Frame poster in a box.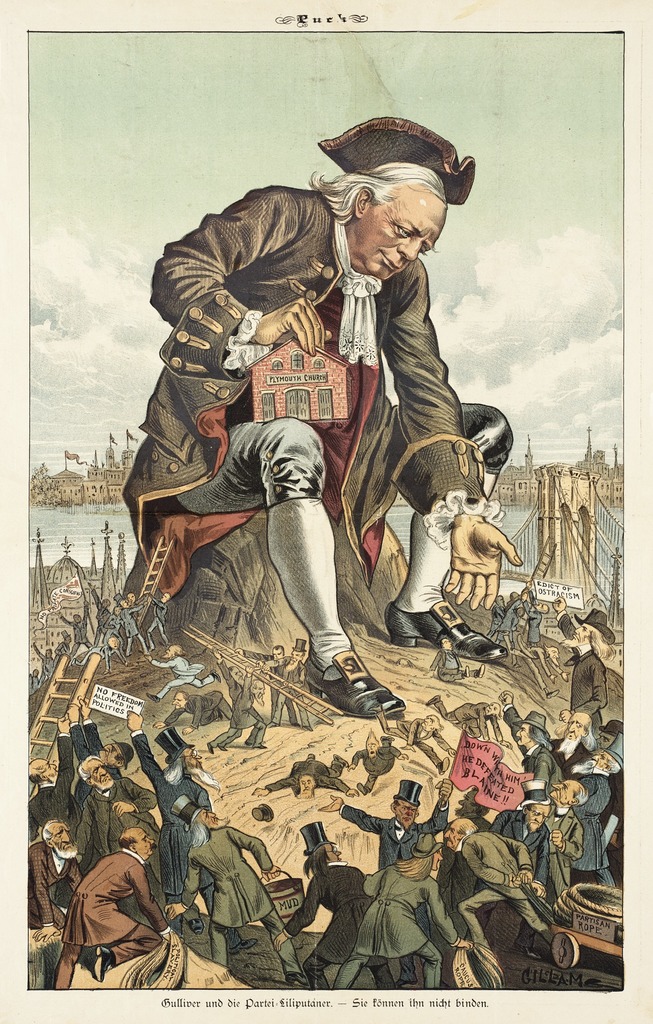
0, 0, 645, 1023.
